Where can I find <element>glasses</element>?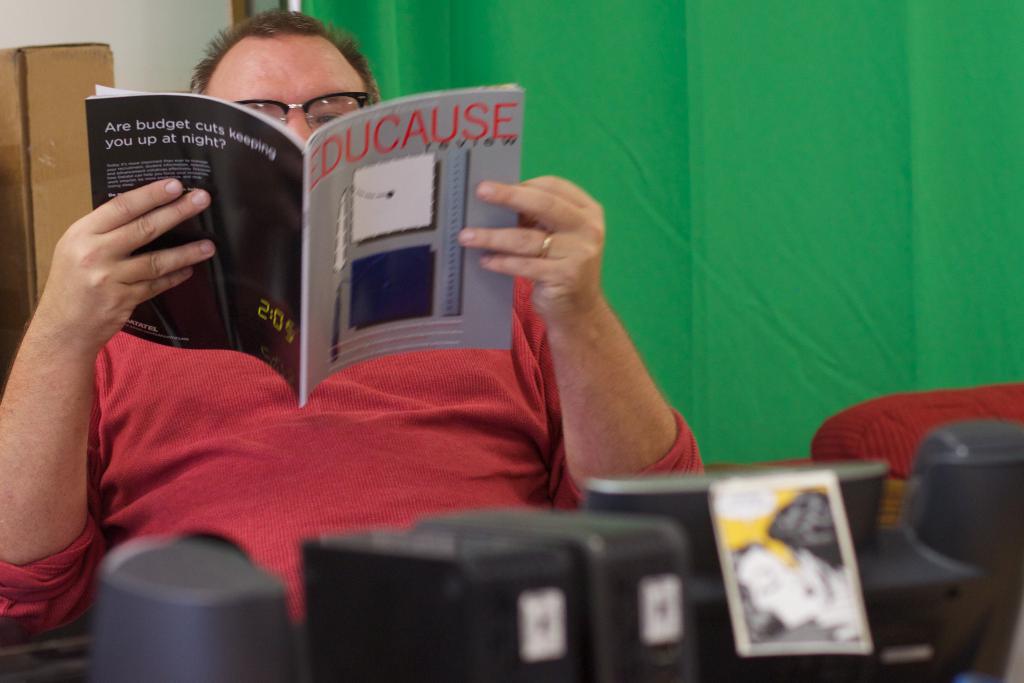
You can find it at (left=223, top=84, right=383, bottom=128).
